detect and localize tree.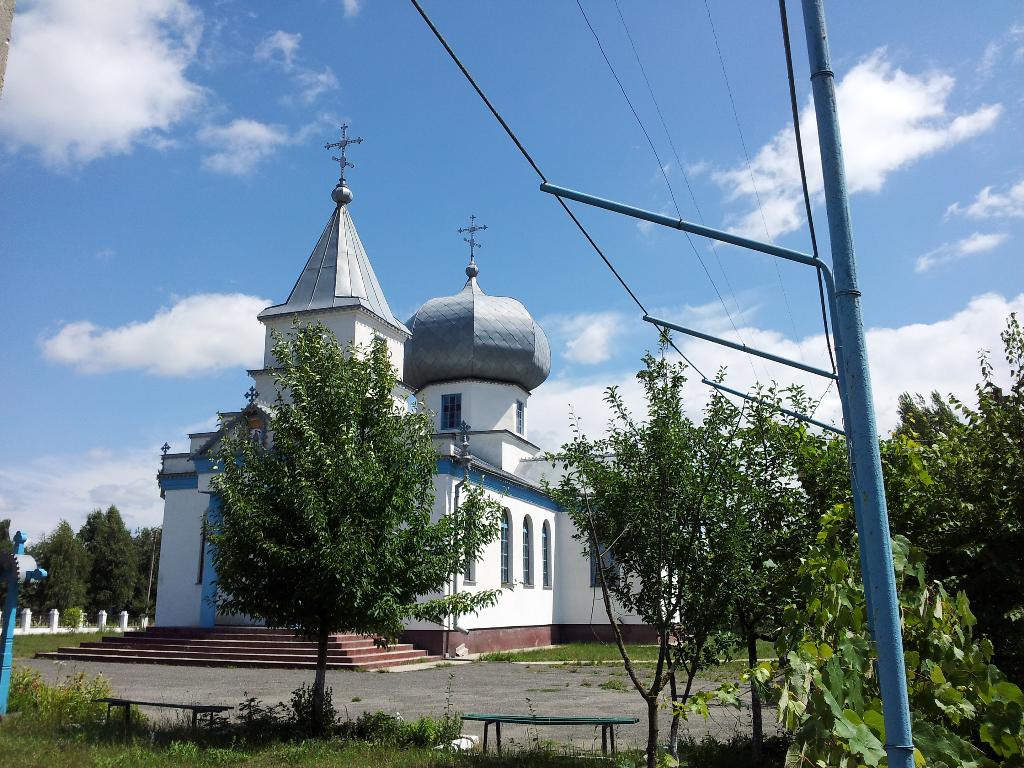
Localized at pyautogui.locateOnScreen(797, 312, 1023, 673).
